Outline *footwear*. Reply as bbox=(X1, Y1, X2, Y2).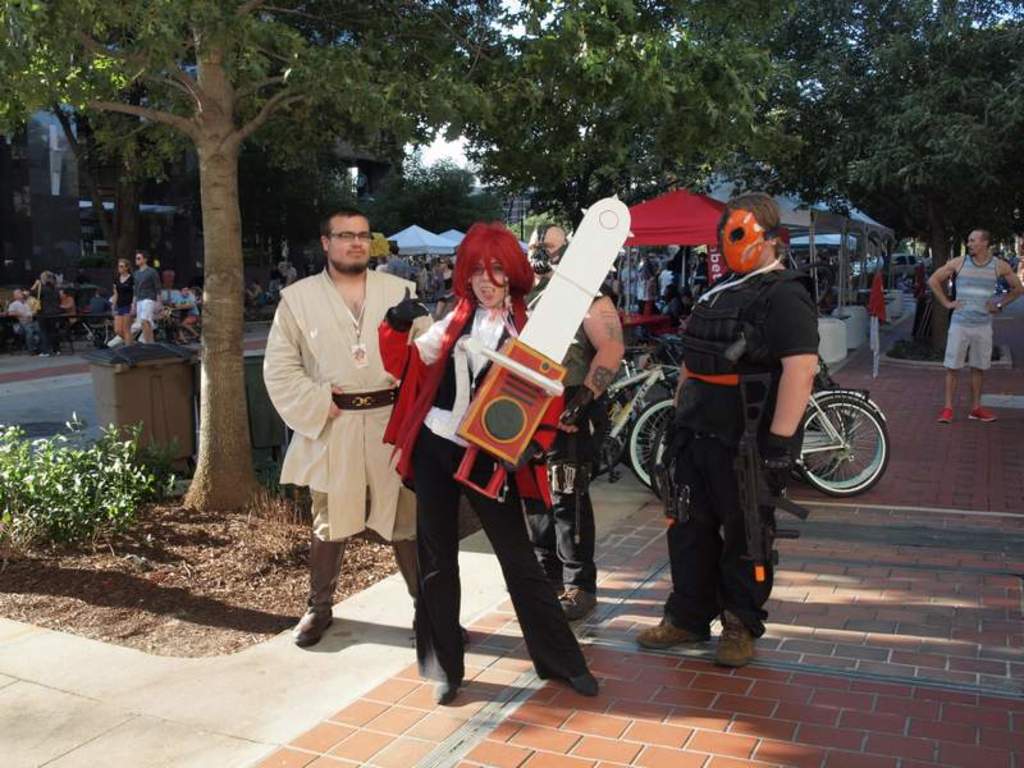
bbox=(937, 407, 950, 422).
